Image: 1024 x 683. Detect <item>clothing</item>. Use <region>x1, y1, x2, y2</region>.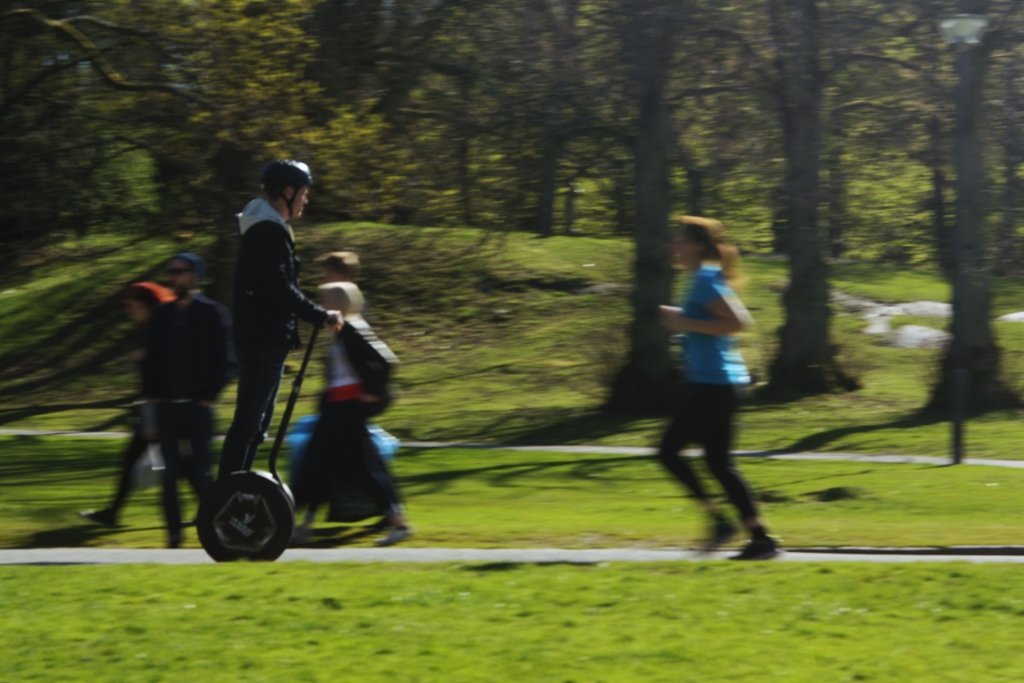
<region>662, 213, 775, 526</region>.
